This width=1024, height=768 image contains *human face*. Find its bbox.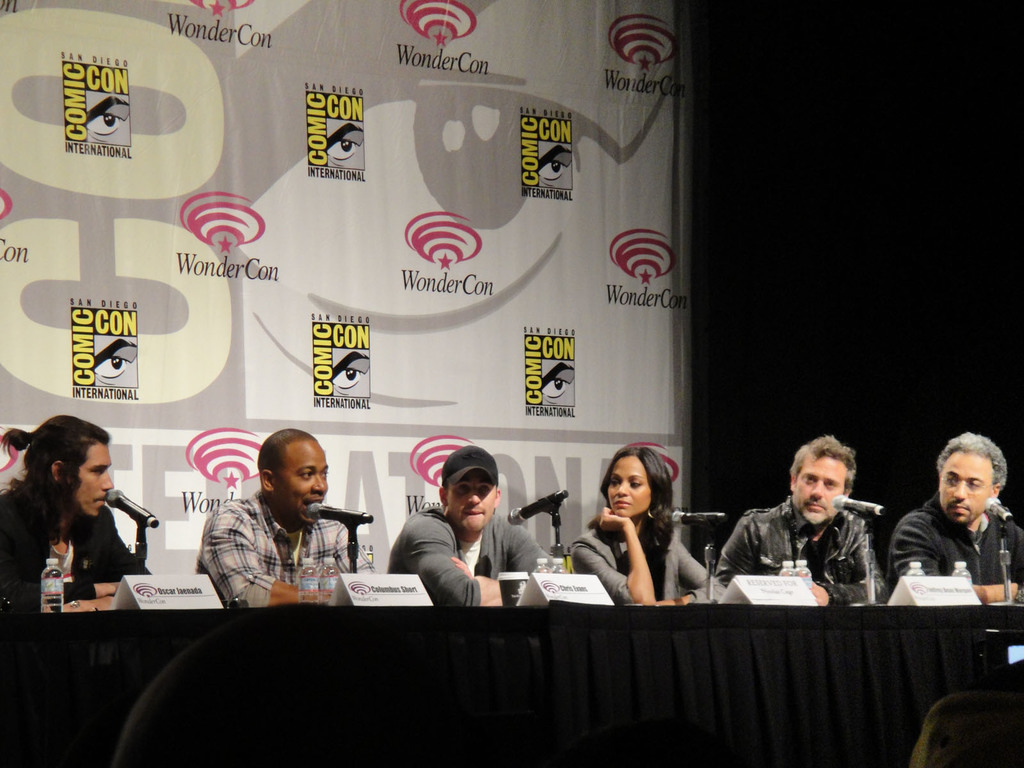
<box>83,442,111,521</box>.
